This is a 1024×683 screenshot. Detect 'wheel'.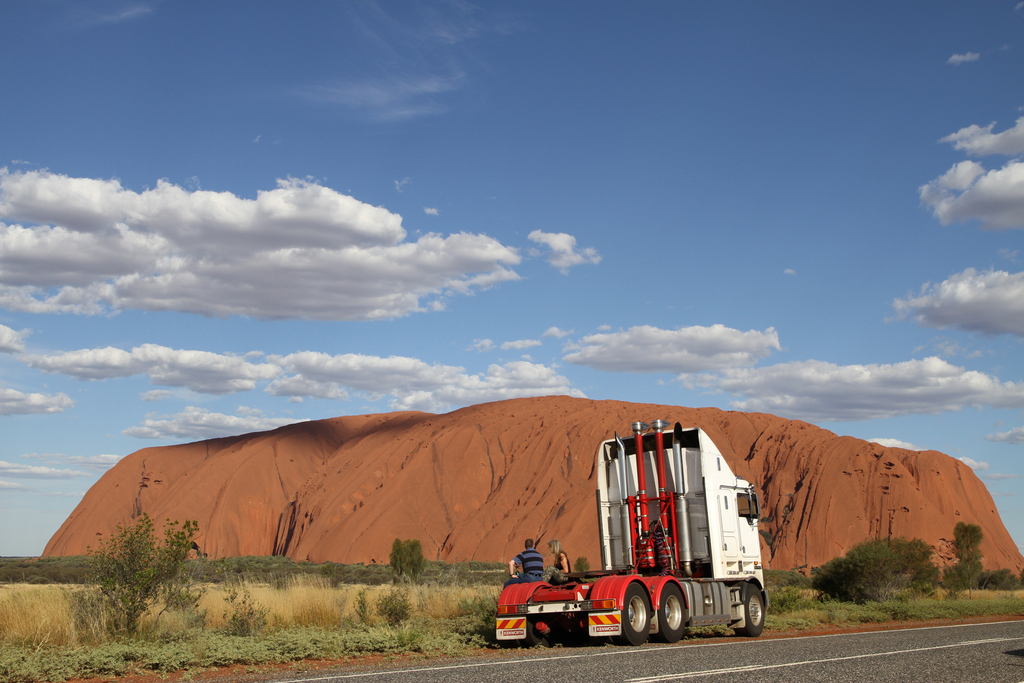
box=[614, 583, 650, 646].
